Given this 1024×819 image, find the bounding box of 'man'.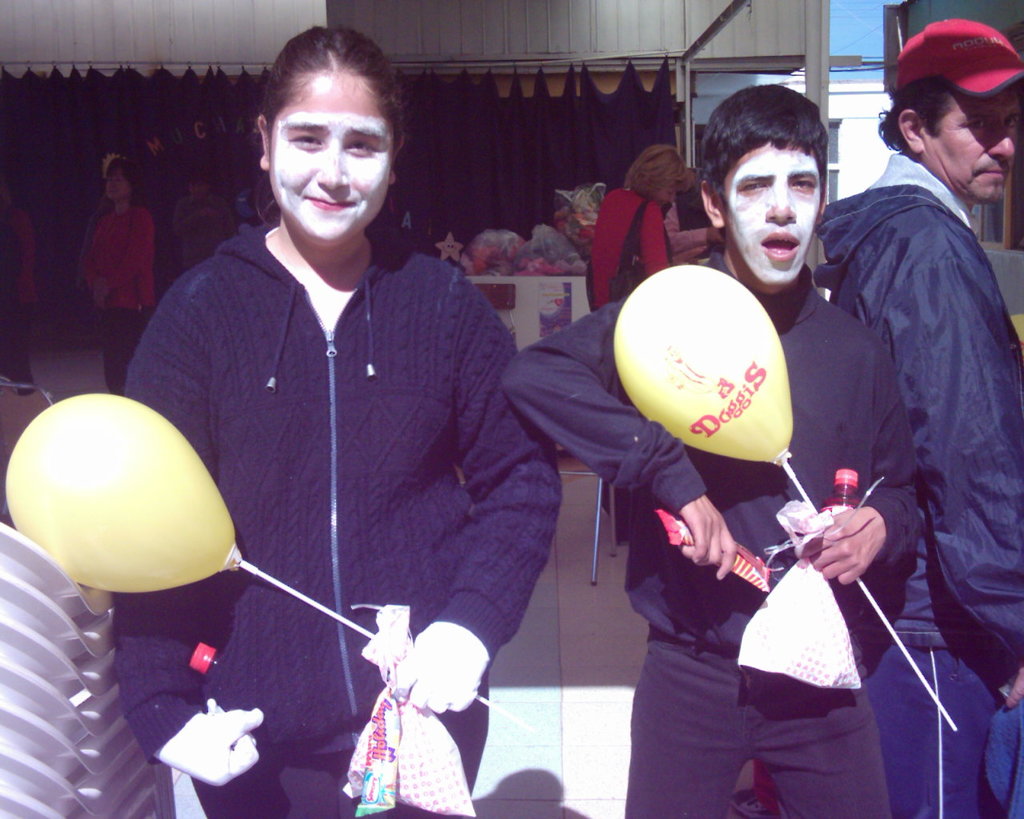
{"left": 804, "top": 10, "right": 1023, "bottom": 818}.
